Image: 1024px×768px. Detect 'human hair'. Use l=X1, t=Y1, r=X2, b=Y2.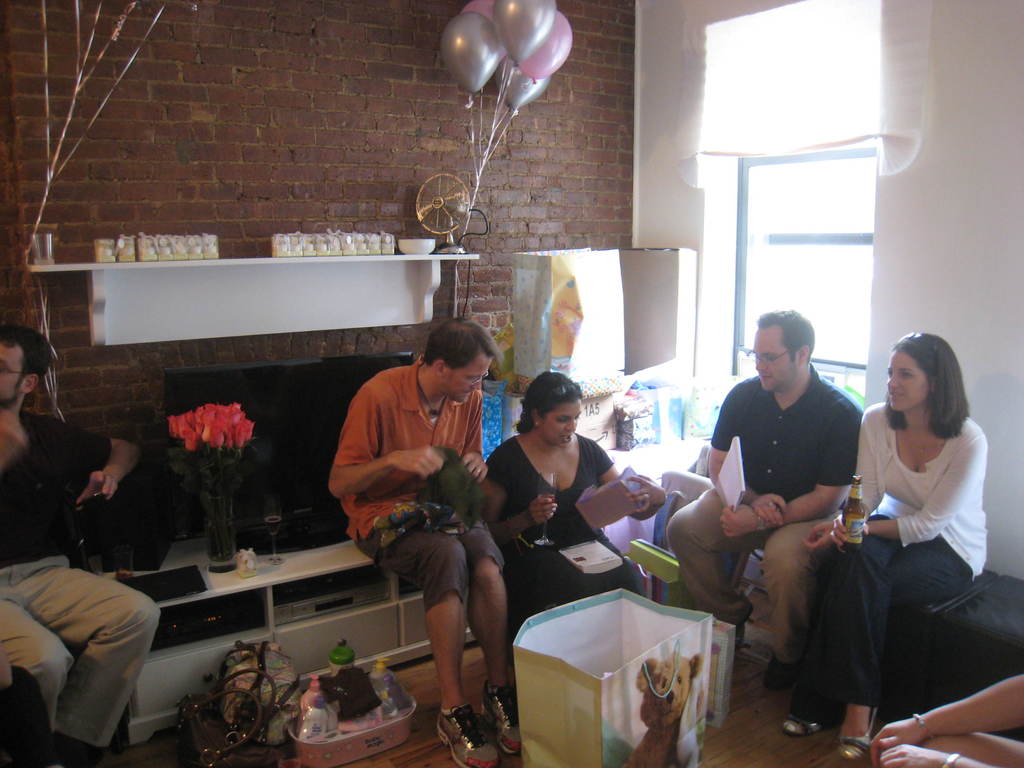
l=753, t=306, r=815, b=371.
